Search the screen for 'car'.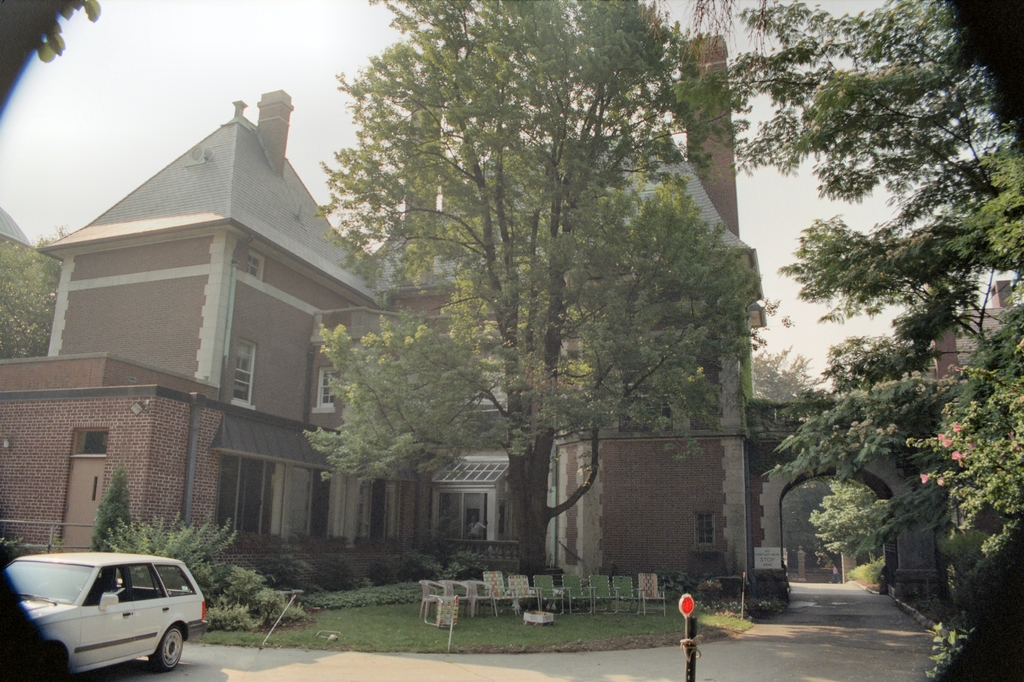
Found at l=2, t=550, r=209, b=670.
